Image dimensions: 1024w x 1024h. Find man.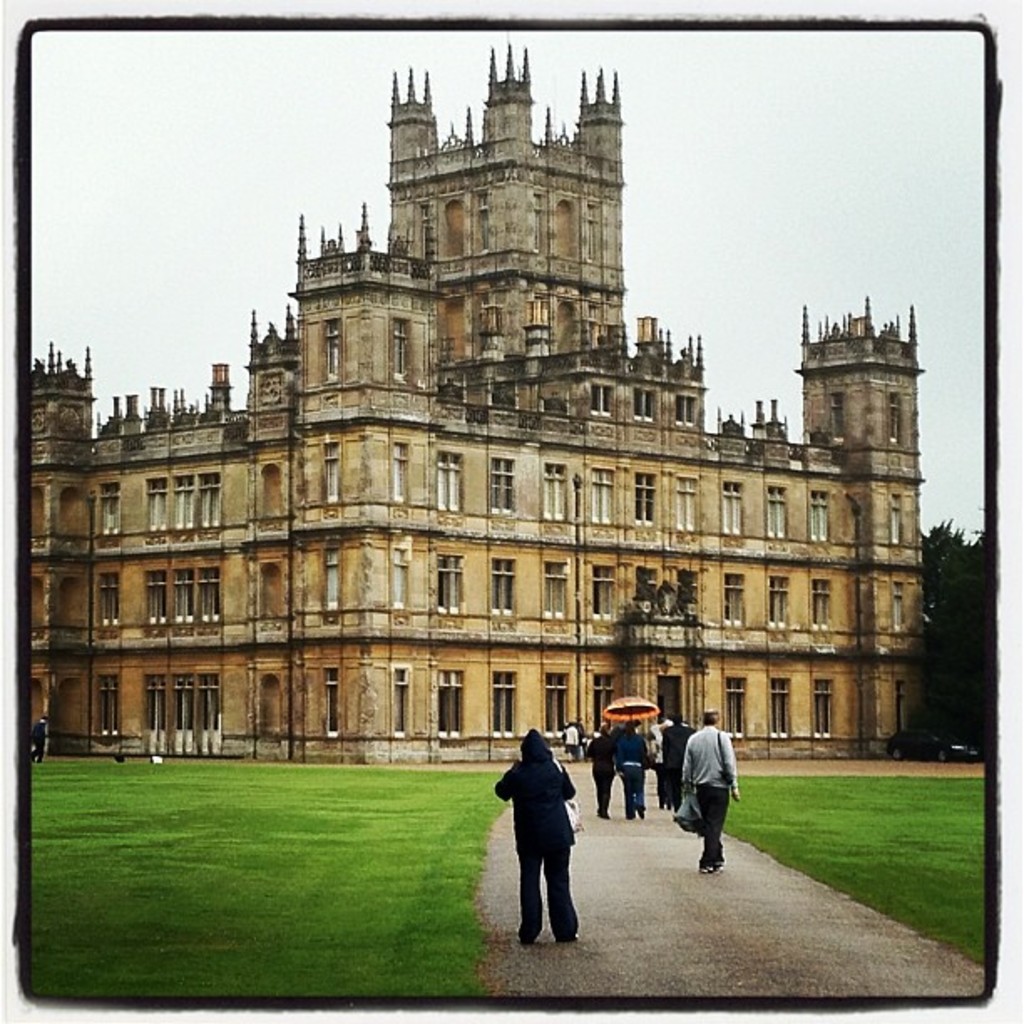
[left=683, top=711, right=740, bottom=872].
